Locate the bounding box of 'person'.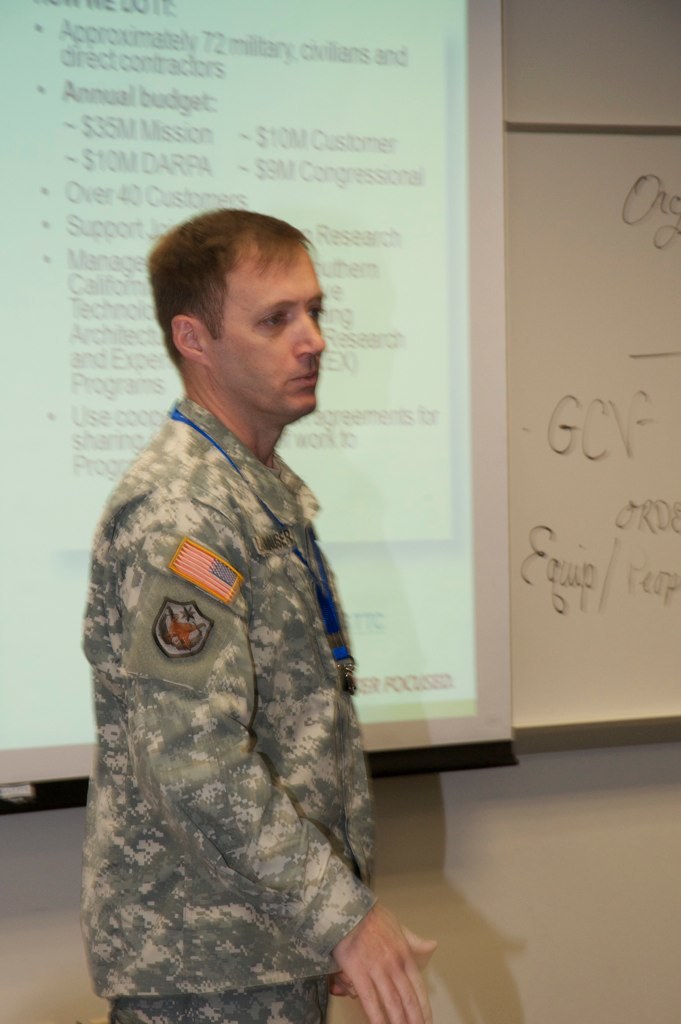
Bounding box: 82/184/417/1007.
